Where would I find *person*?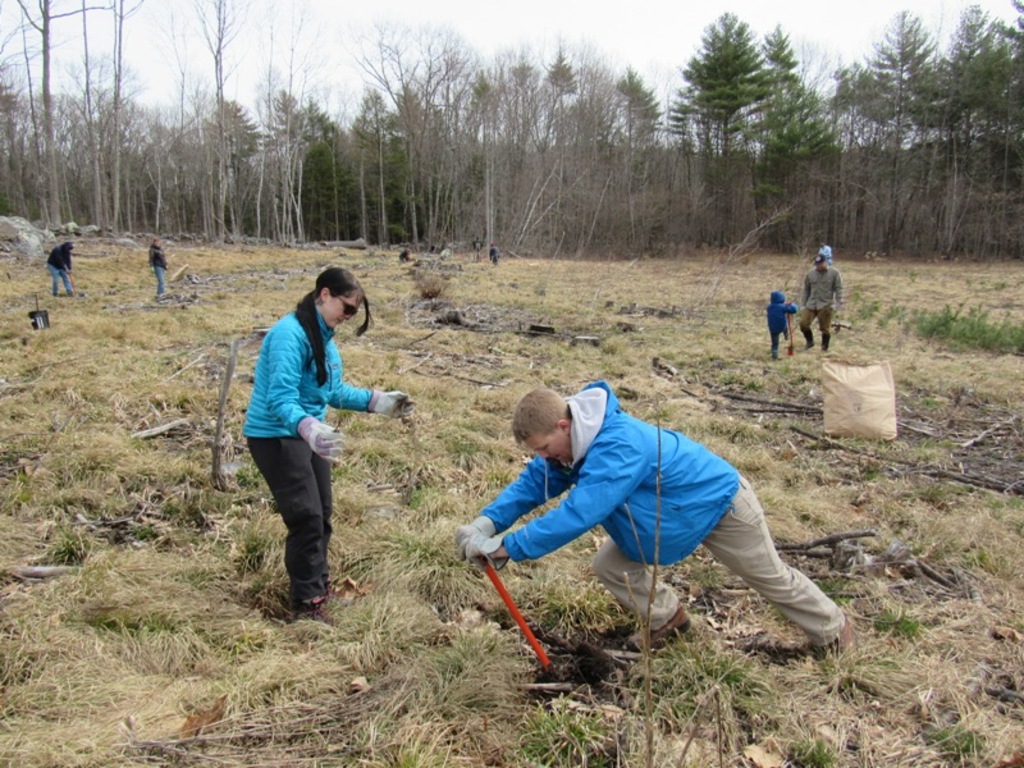
At region(146, 236, 172, 300).
